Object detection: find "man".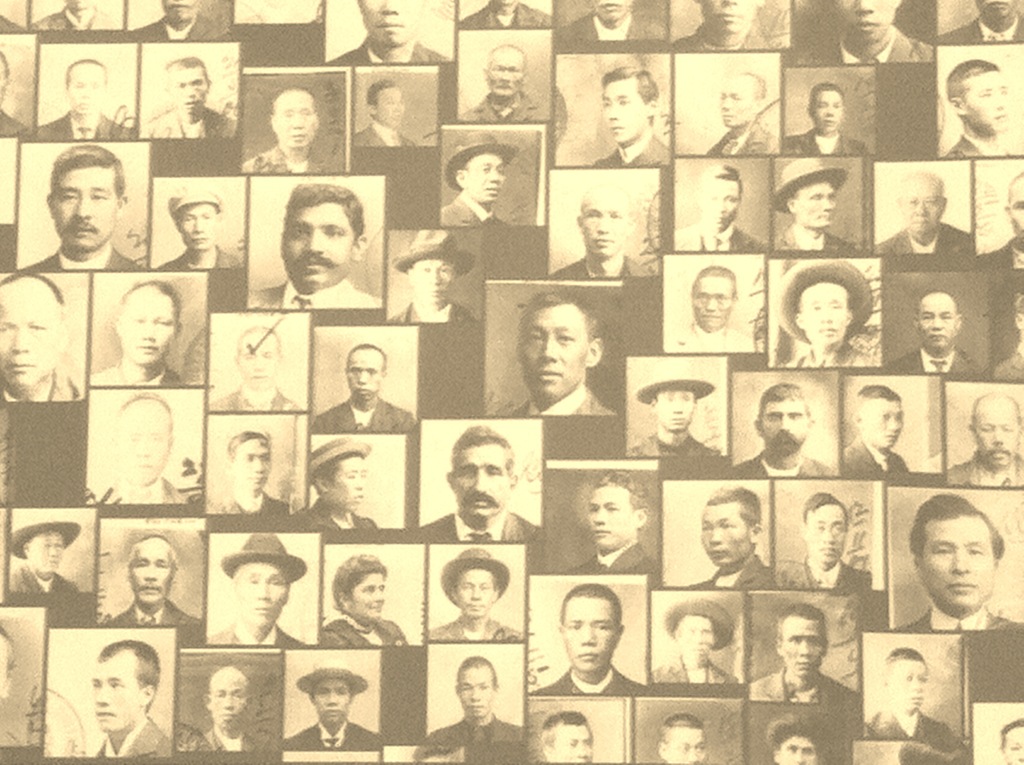
876 171 975 255.
